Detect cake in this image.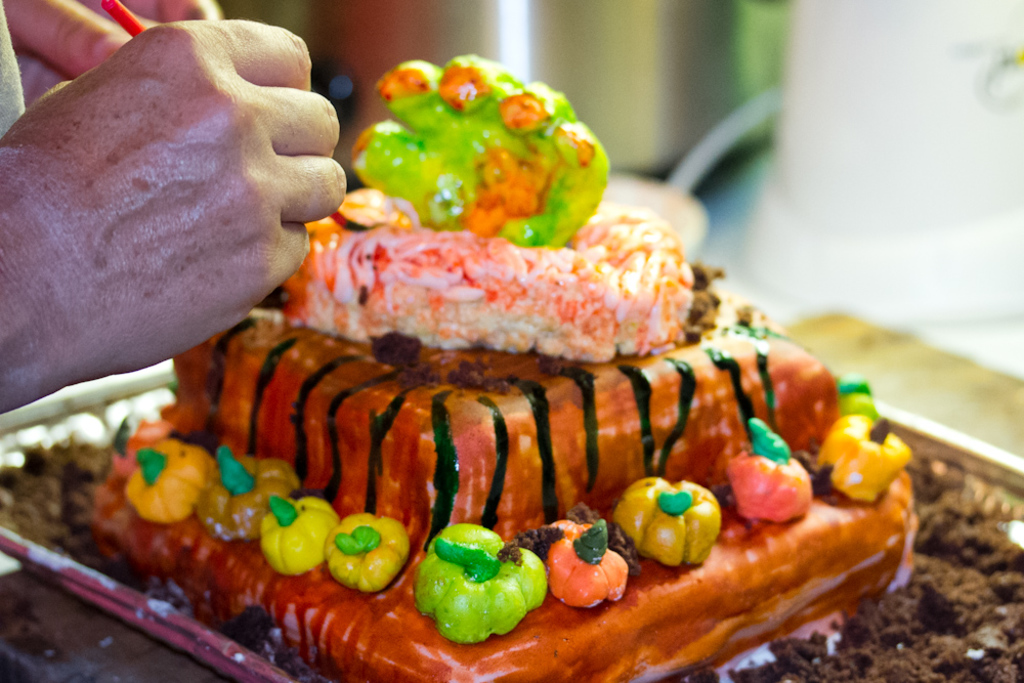
Detection: (0,51,913,682).
